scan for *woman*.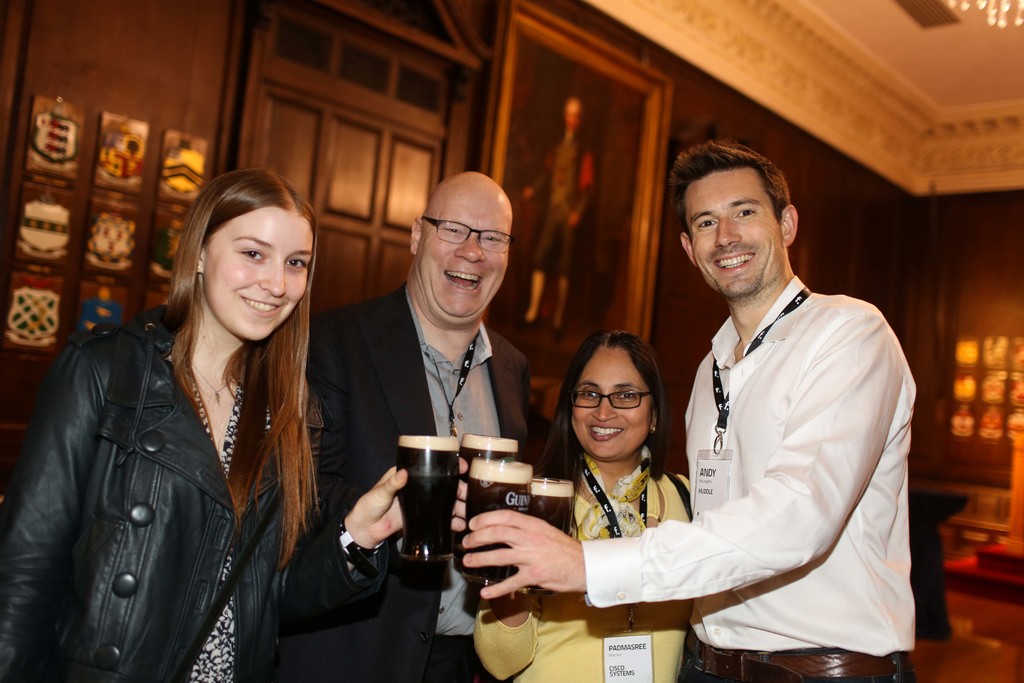
Scan result: bbox=(0, 170, 471, 682).
